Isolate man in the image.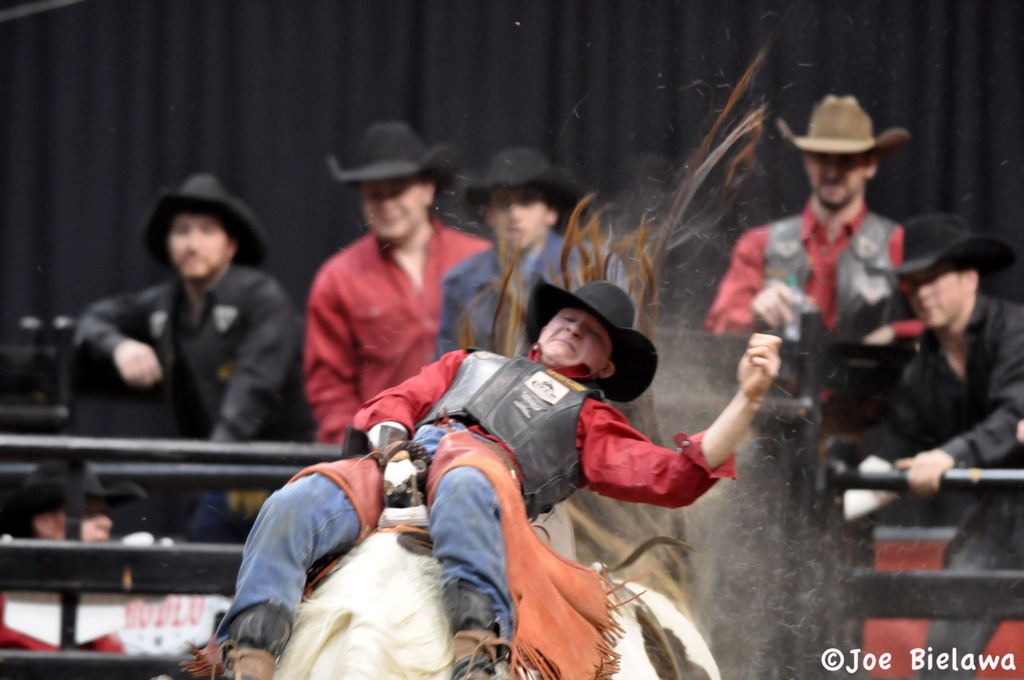
Isolated region: bbox=(282, 149, 483, 452).
